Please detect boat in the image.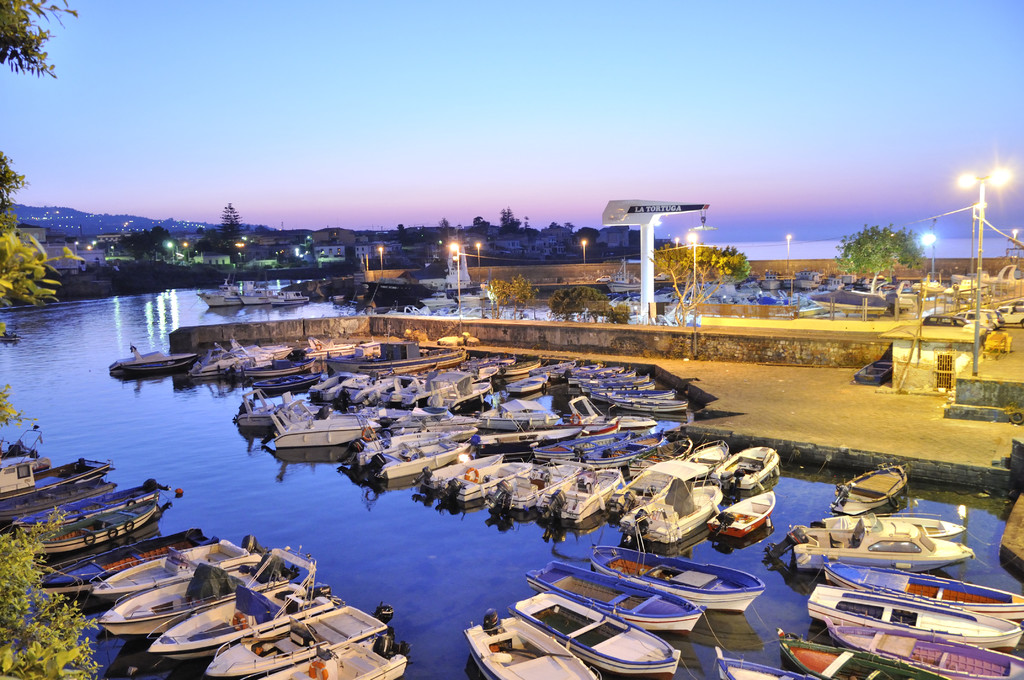
[x1=525, y1=559, x2=707, y2=633].
